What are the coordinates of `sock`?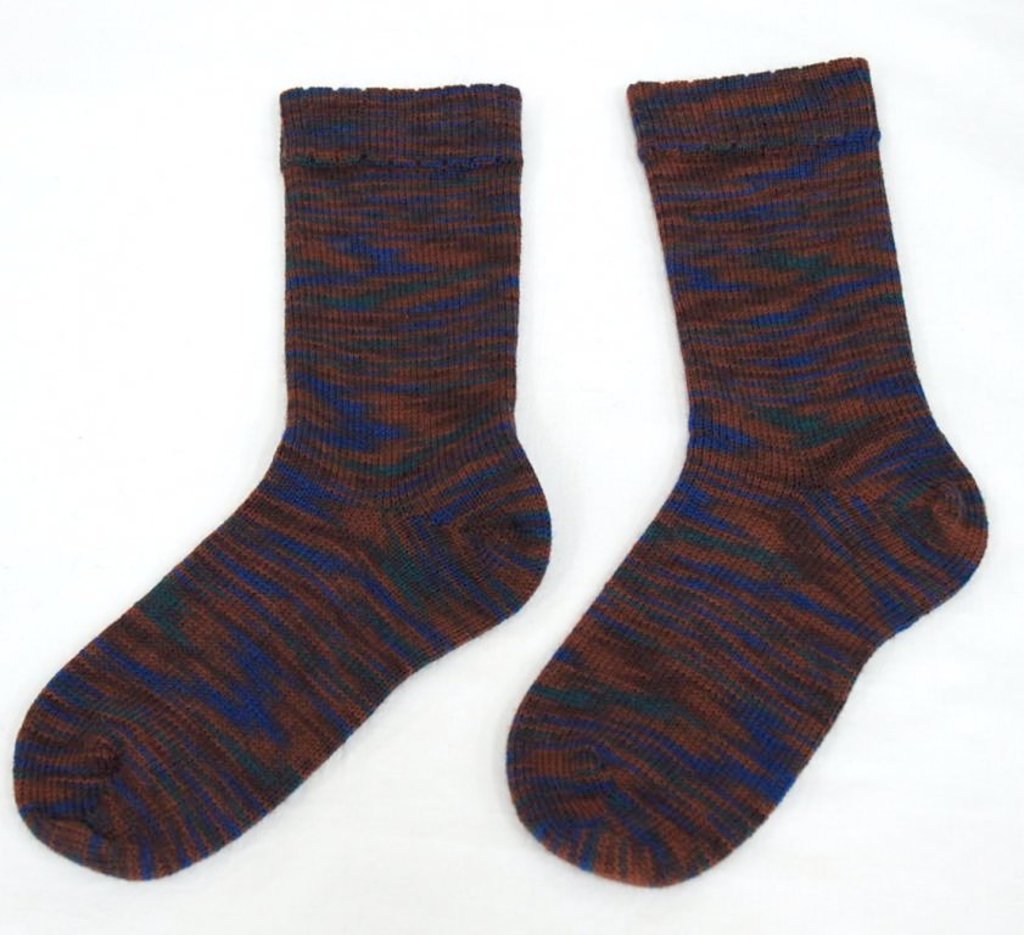
<box>502,52,985,891</box>.
